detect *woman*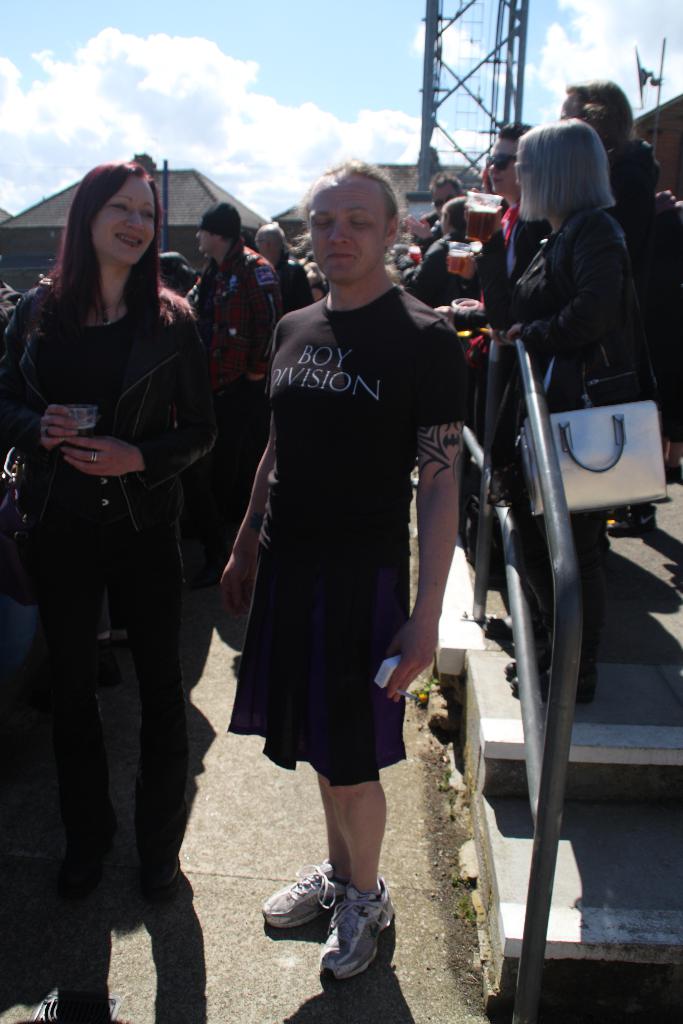
<box>462,119,658,706</box>
